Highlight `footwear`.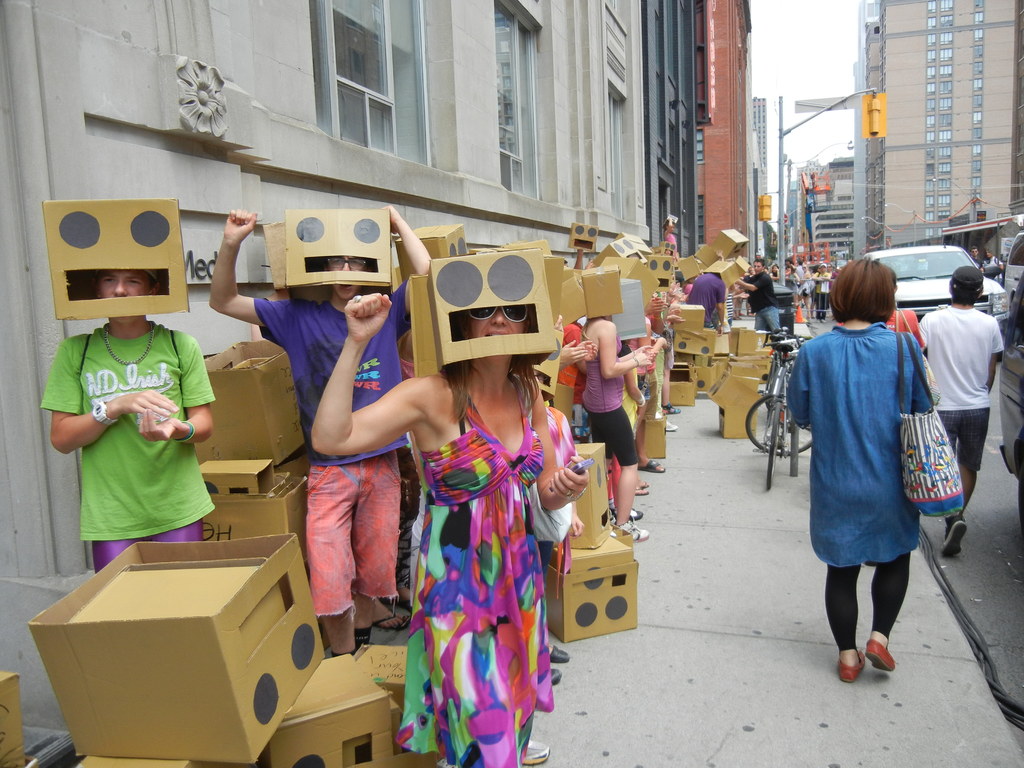
Highlighted region: 865, 638, 895, 676.
